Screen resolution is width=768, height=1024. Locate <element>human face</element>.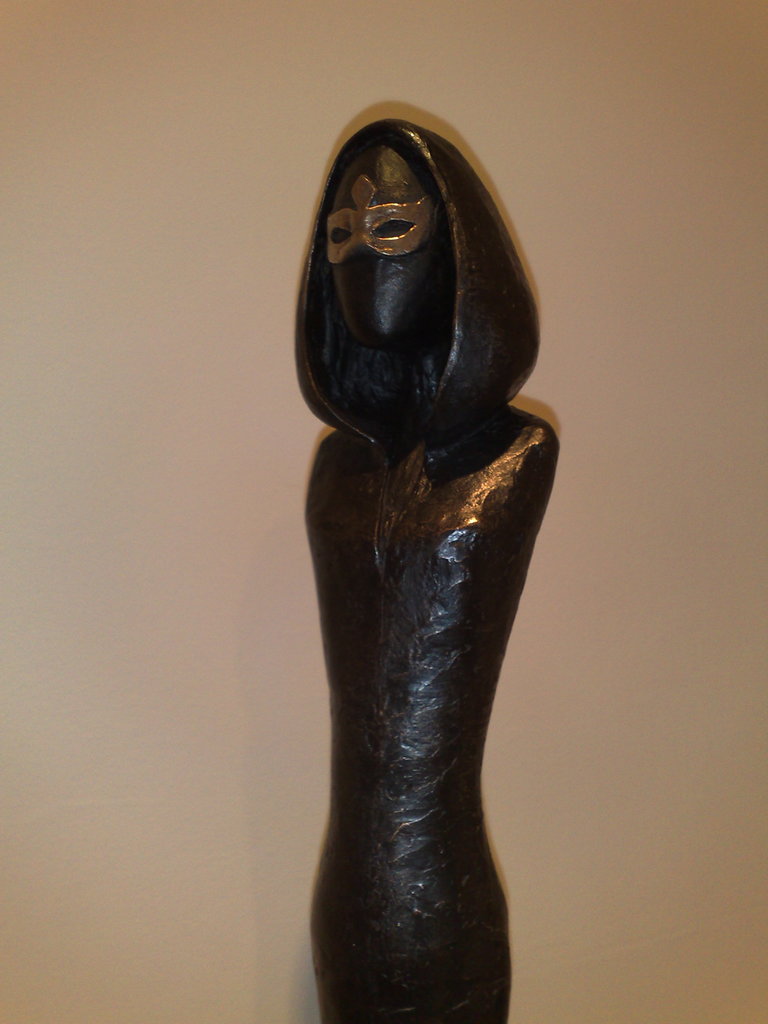
[321,148,434,339].
